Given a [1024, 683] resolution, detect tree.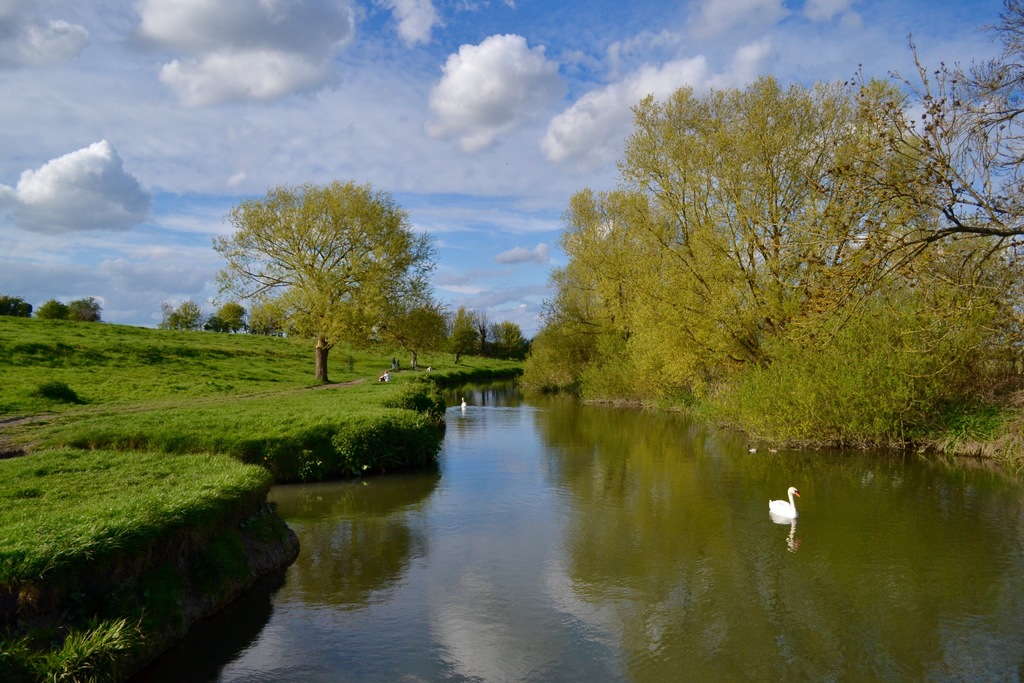
l=492, t=324, r=514, b=361.
